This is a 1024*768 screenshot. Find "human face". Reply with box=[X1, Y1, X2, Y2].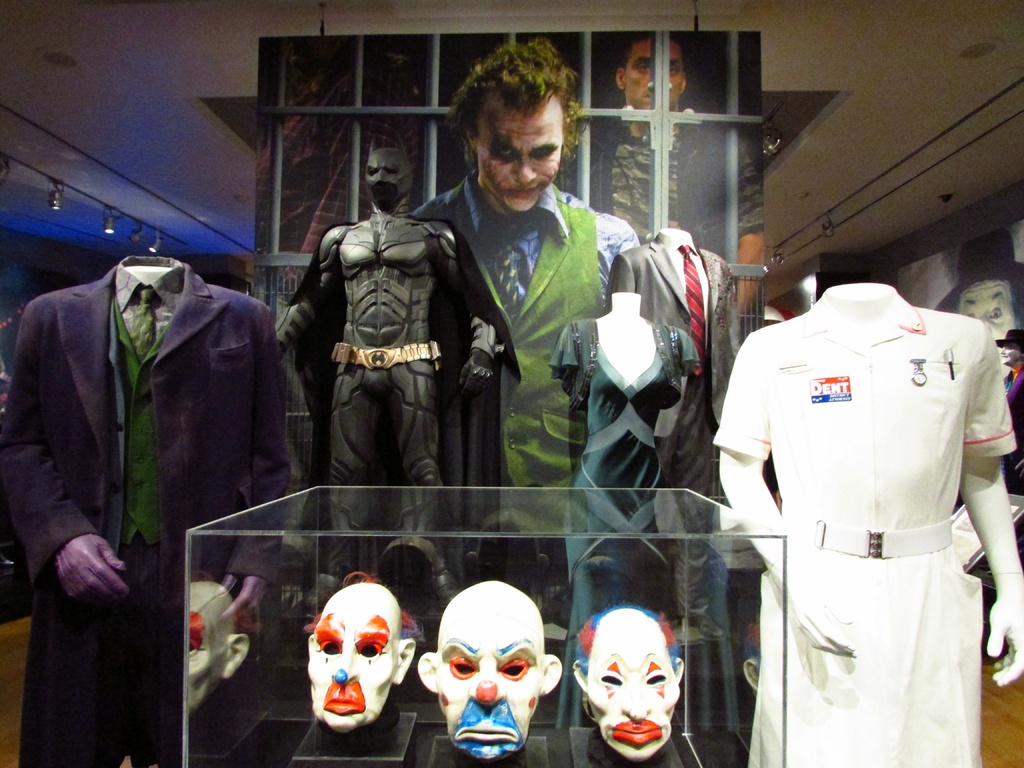
box=[472, 89, 566, 214].
